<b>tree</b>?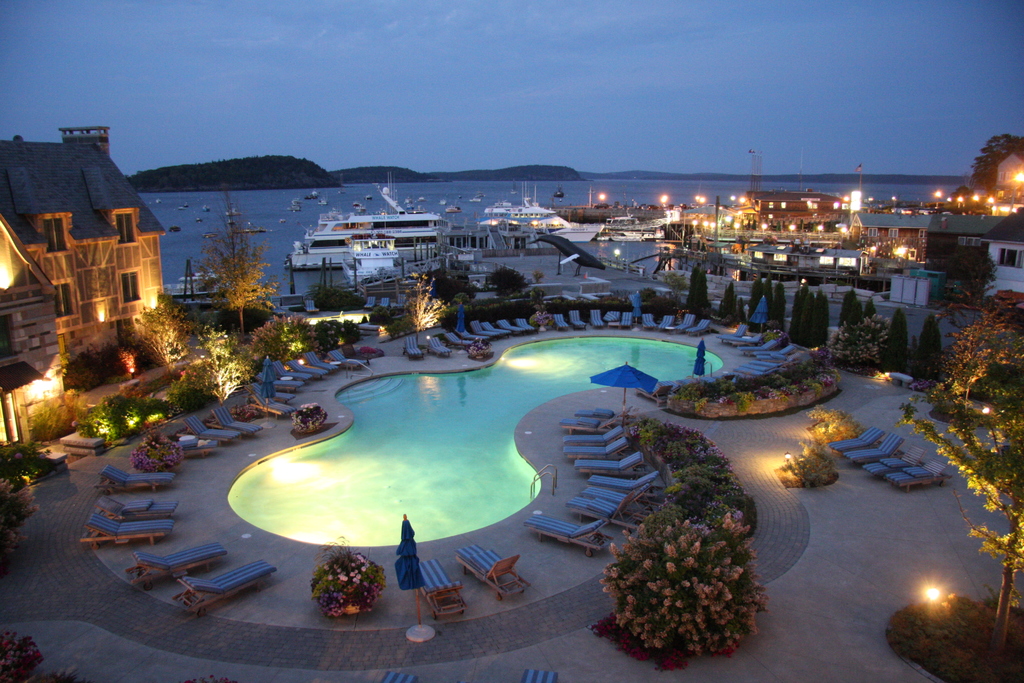
bbox(596, 502, 769, 662)
